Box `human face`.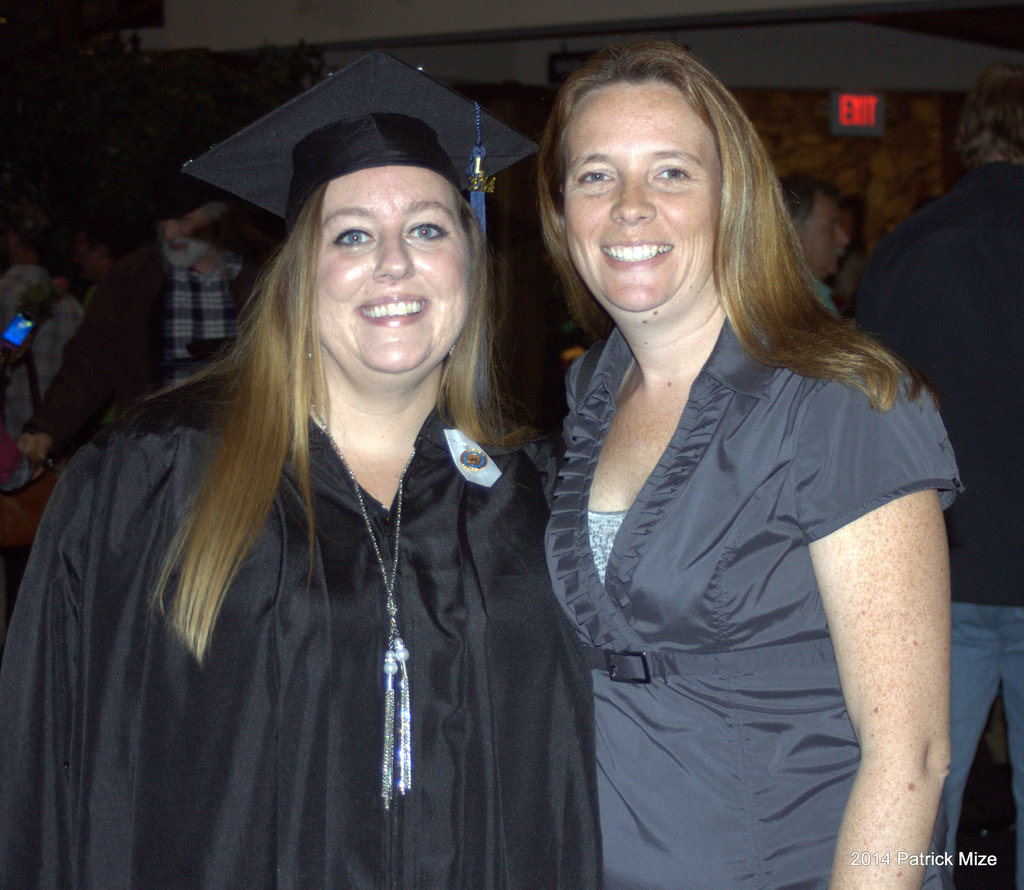
region(564, 83, 714, 309).
